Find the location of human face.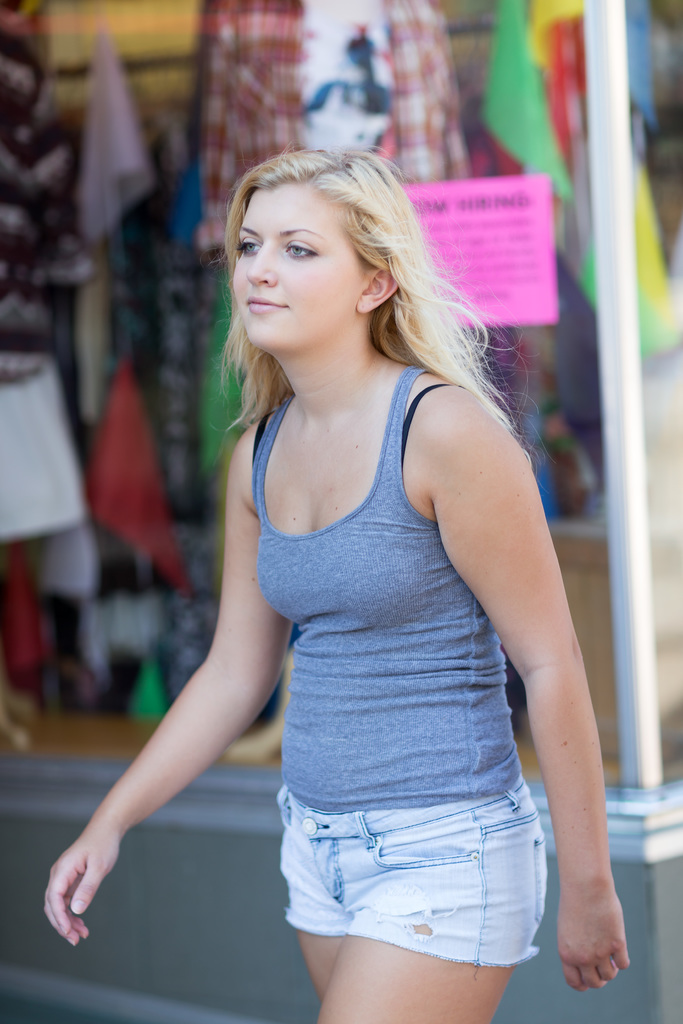
Location: 236/187/361/356.
